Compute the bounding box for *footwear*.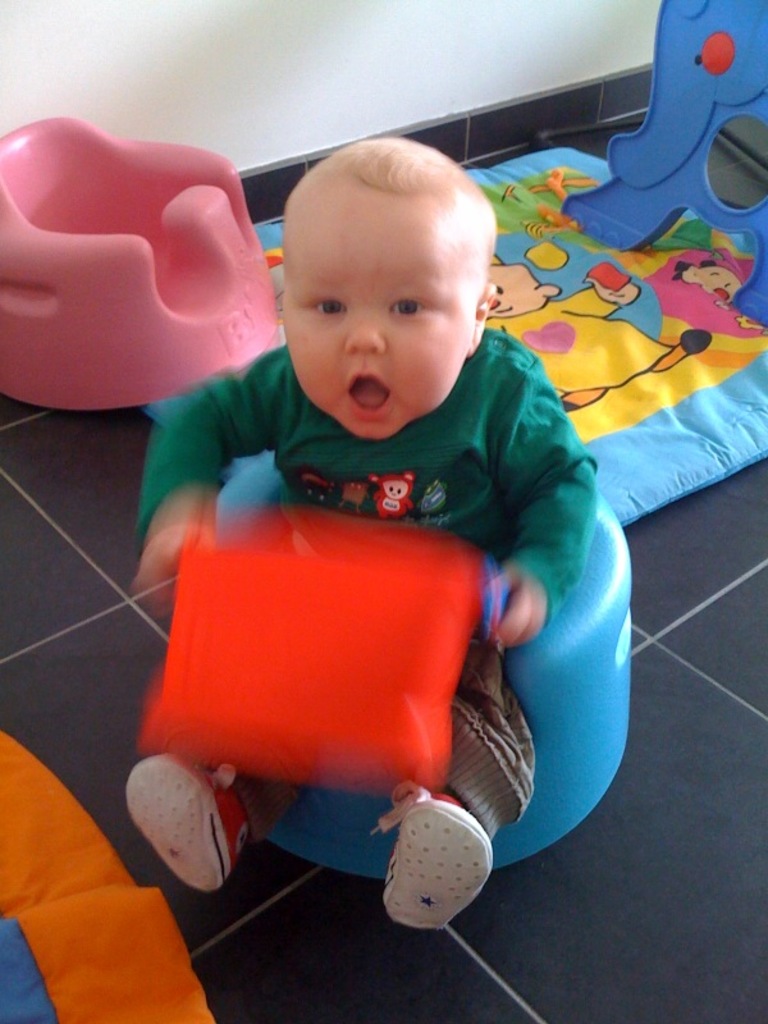
pyautogui.locateOnScreen(125, 751, 248, 891).
